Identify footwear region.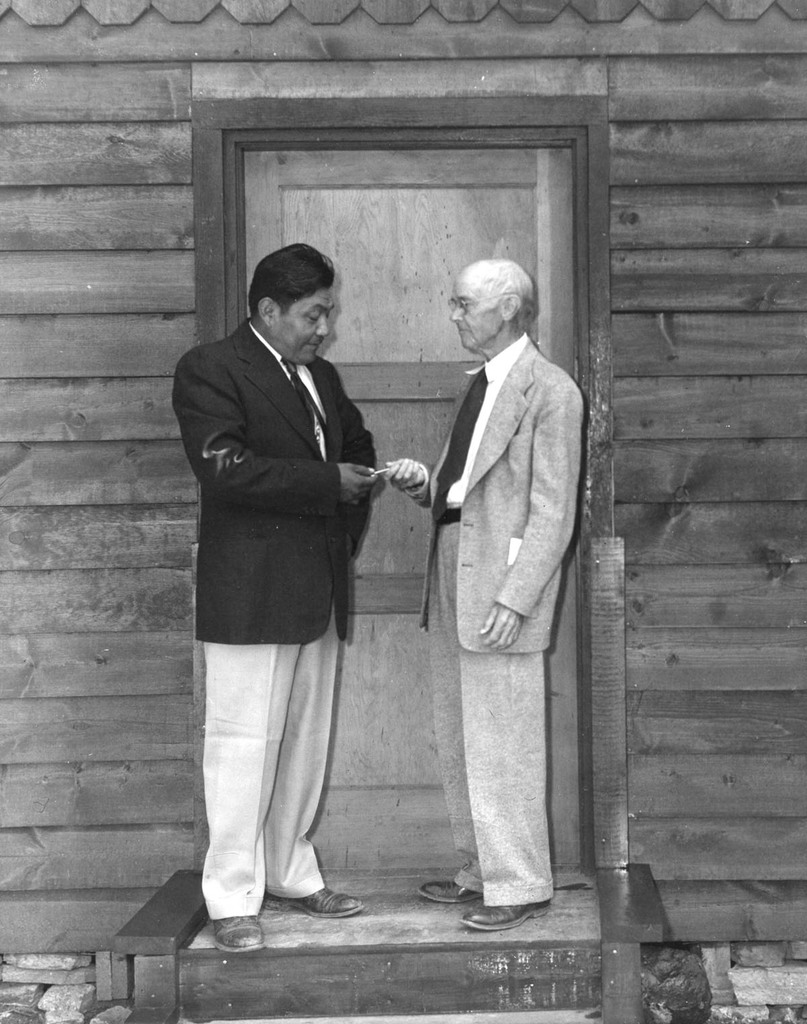
Region: Rect(419, 871, 480, 901).
